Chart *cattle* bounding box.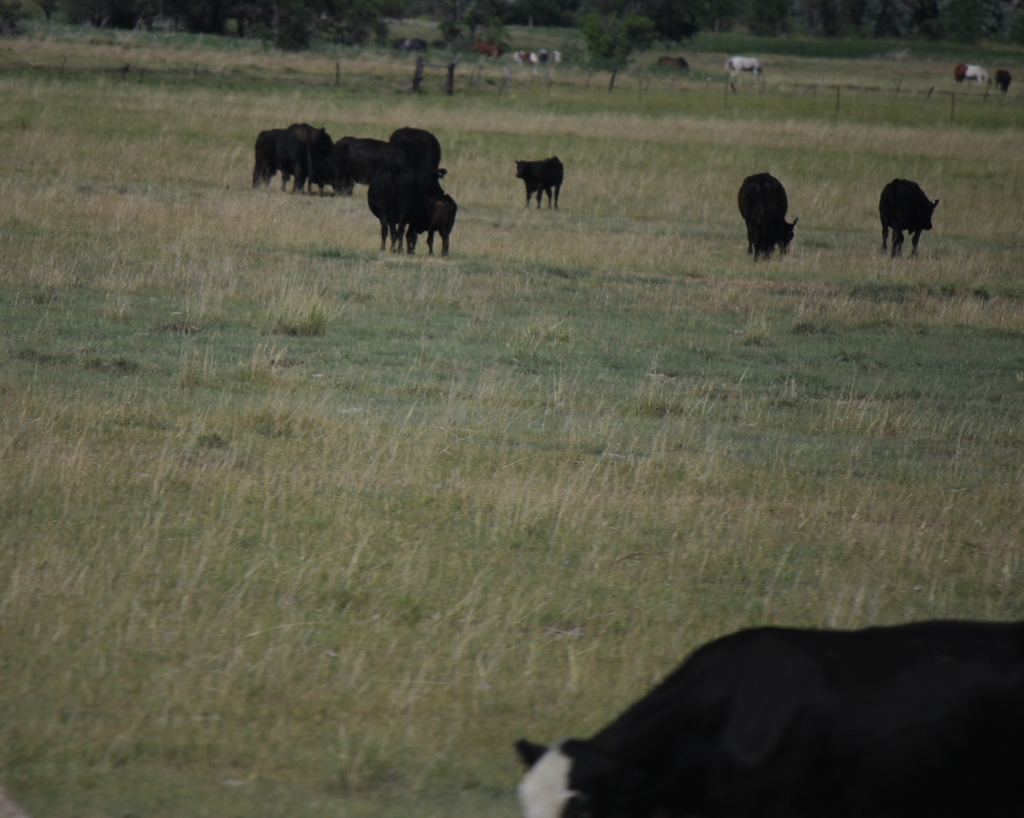
Charted: [left=740, top=173, right=799, bottom=263].
